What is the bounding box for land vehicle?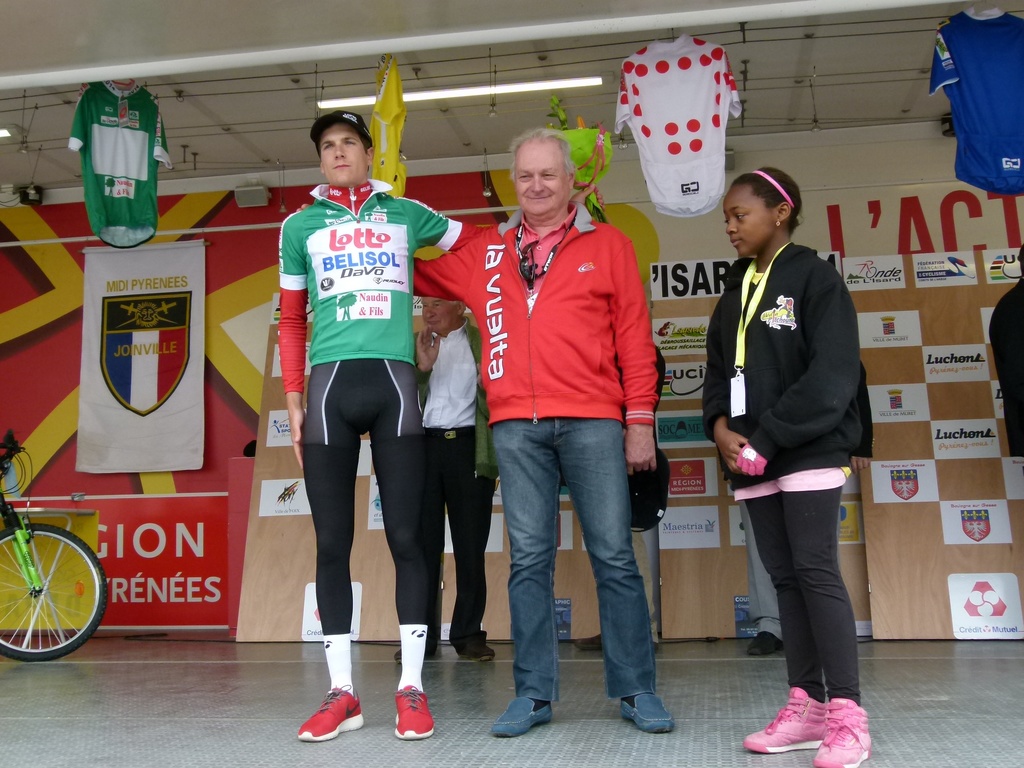
(x1=0, y1=460, x2=124, y2=664).
